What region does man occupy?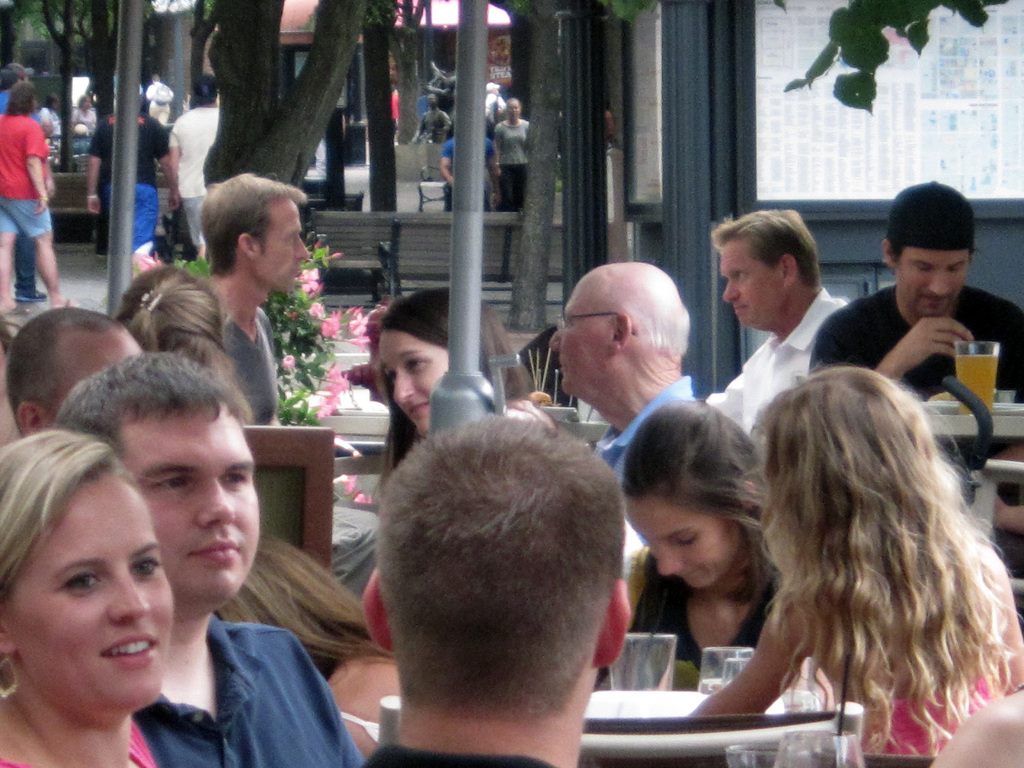
box(141, 70, 174, 129).
